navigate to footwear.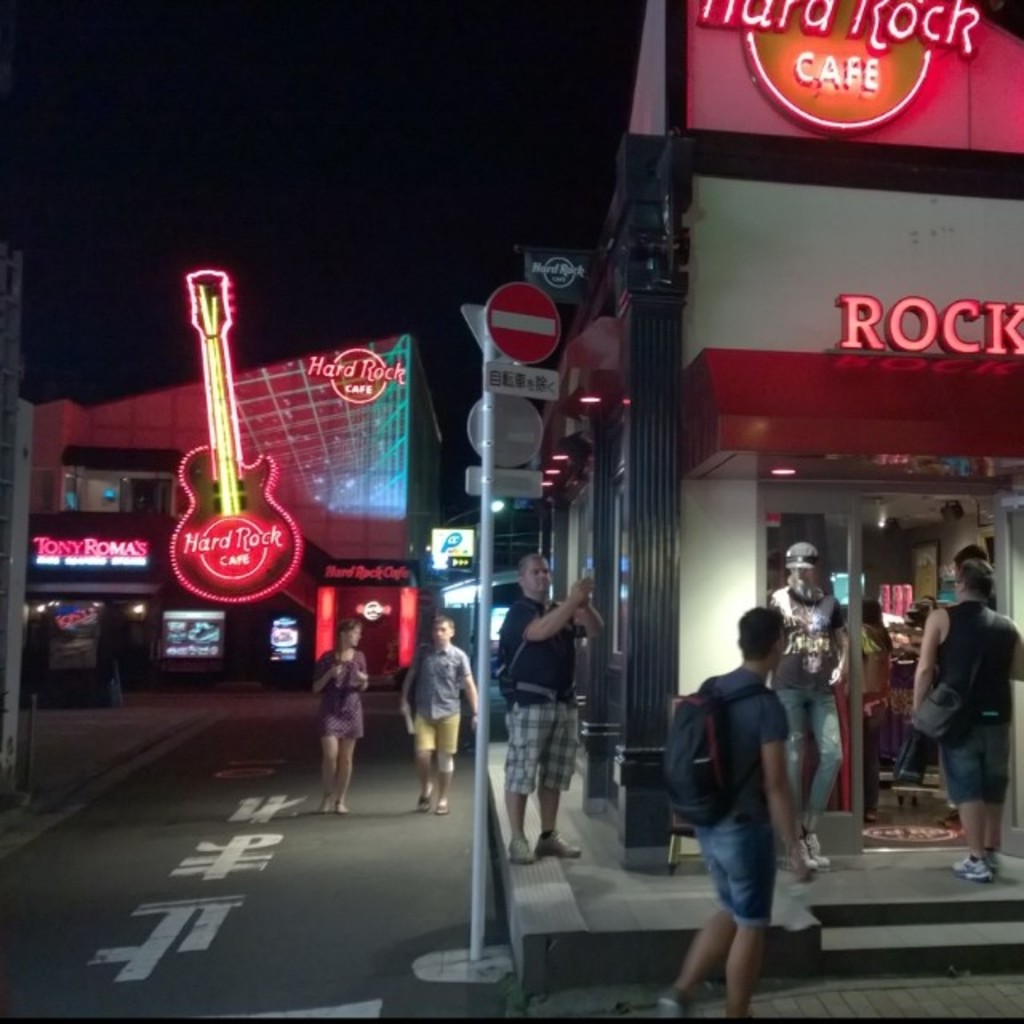
Navigation target: x1=334 y1=802 x2=346 y2=811.
